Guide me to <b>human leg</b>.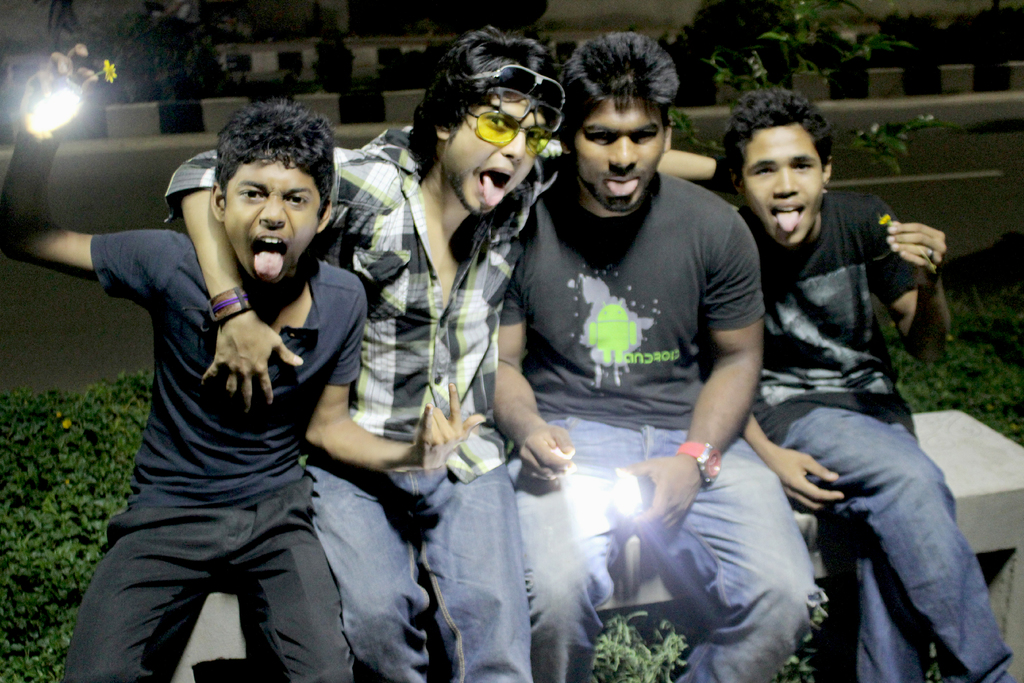
Guidance: detection(60, 493, 224, 682).
